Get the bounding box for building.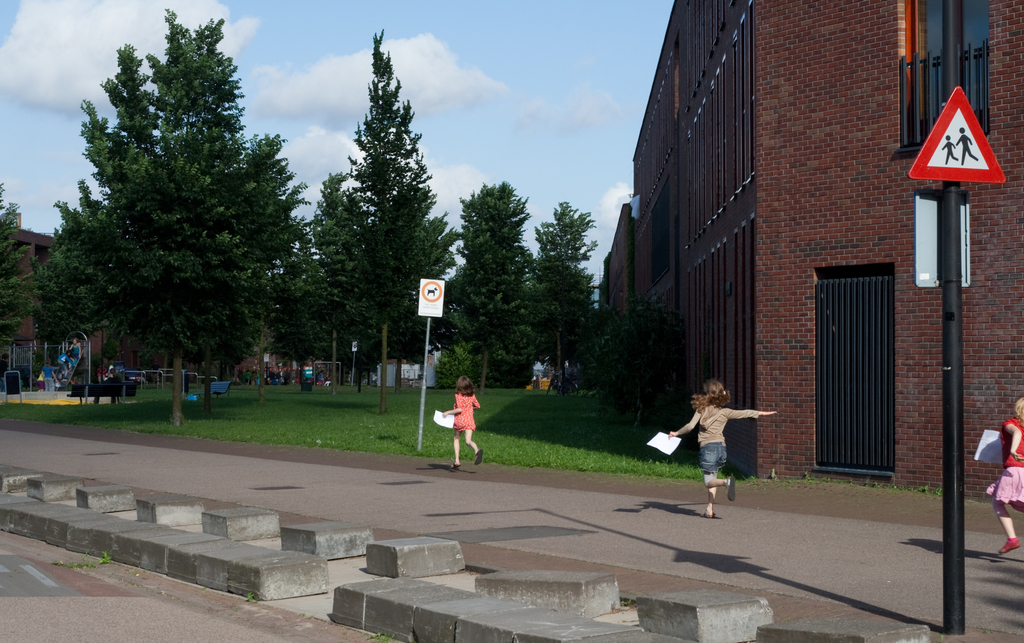
596:0:1023:493.
